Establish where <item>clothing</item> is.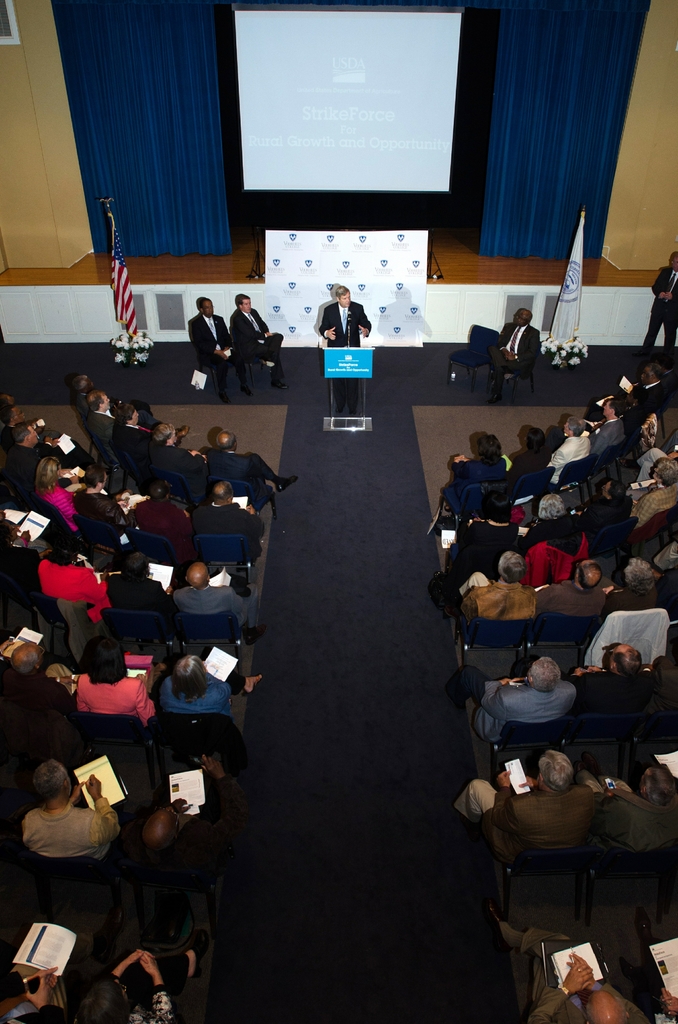
Established at x1=519 y1=531 x2=590 y2=586.
